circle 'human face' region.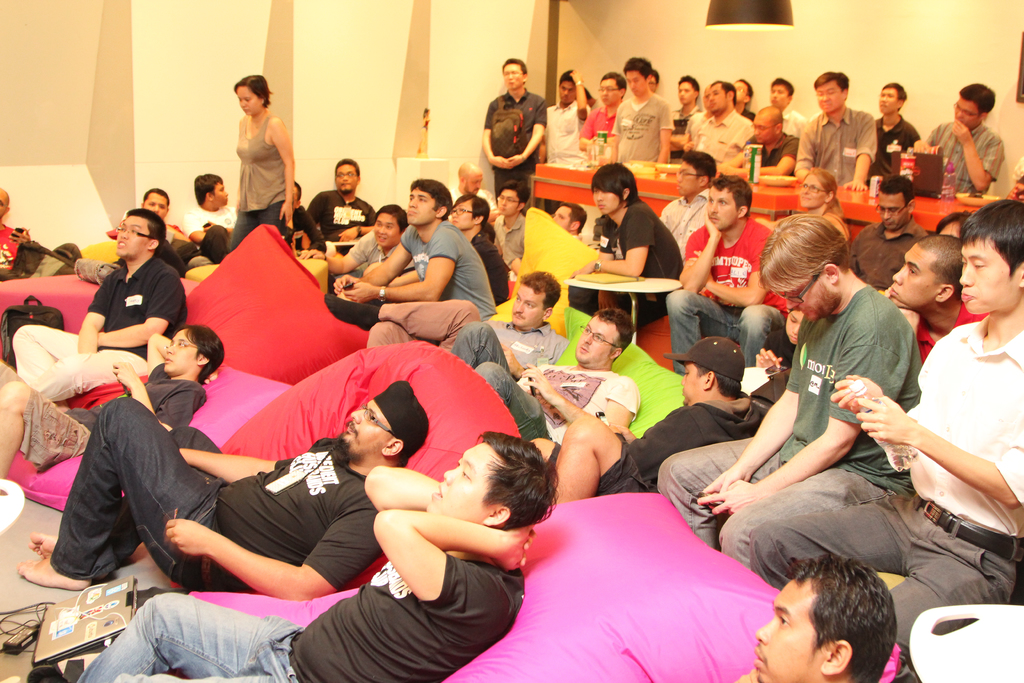
Region: {"x1": 751, "y1": 115, "x2": 772, "y2": 145}.
